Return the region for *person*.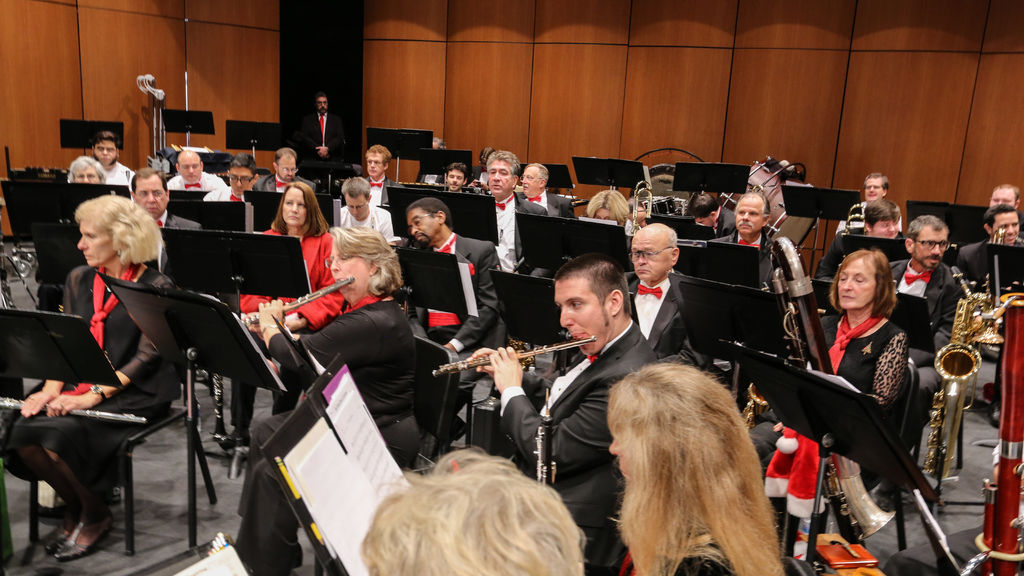
<bbox>764, 240, 916, 552</bbox>.
